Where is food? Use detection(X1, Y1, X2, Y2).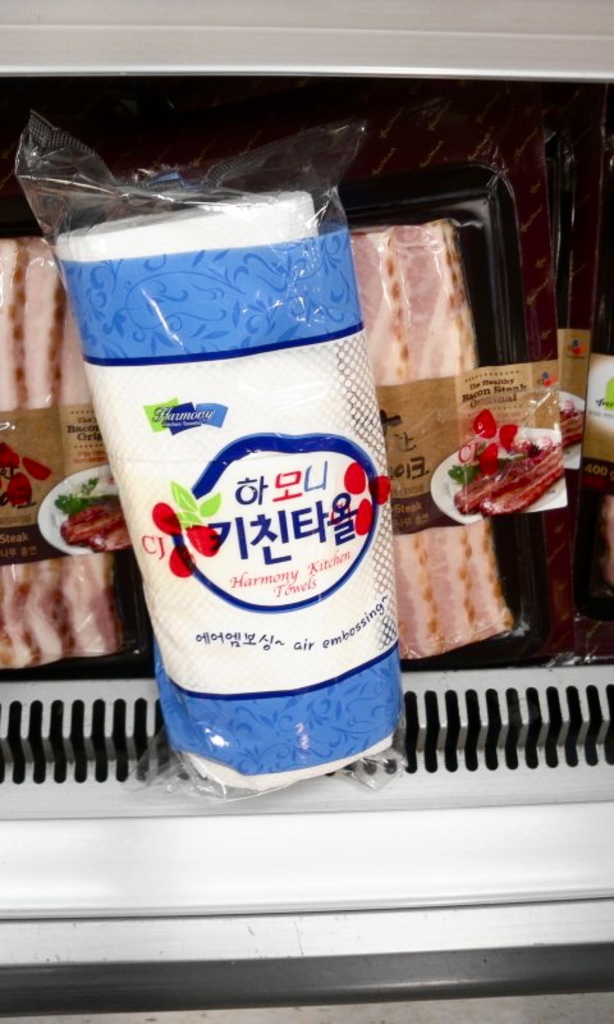
detection(0, 436, 70, 507).
